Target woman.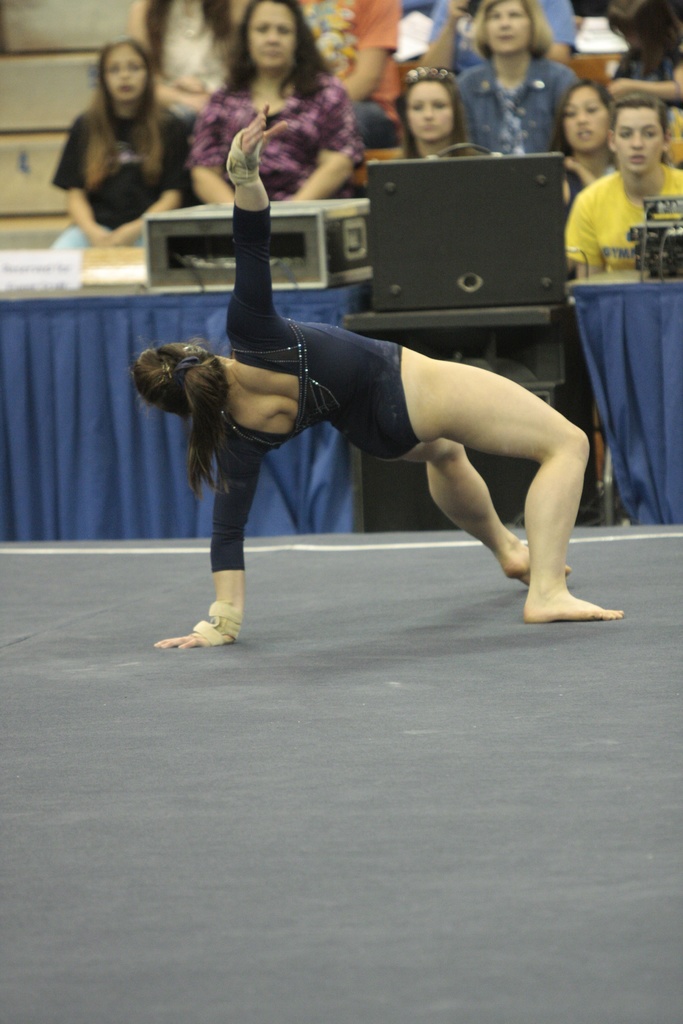
Target region: 127 0 253 121.
